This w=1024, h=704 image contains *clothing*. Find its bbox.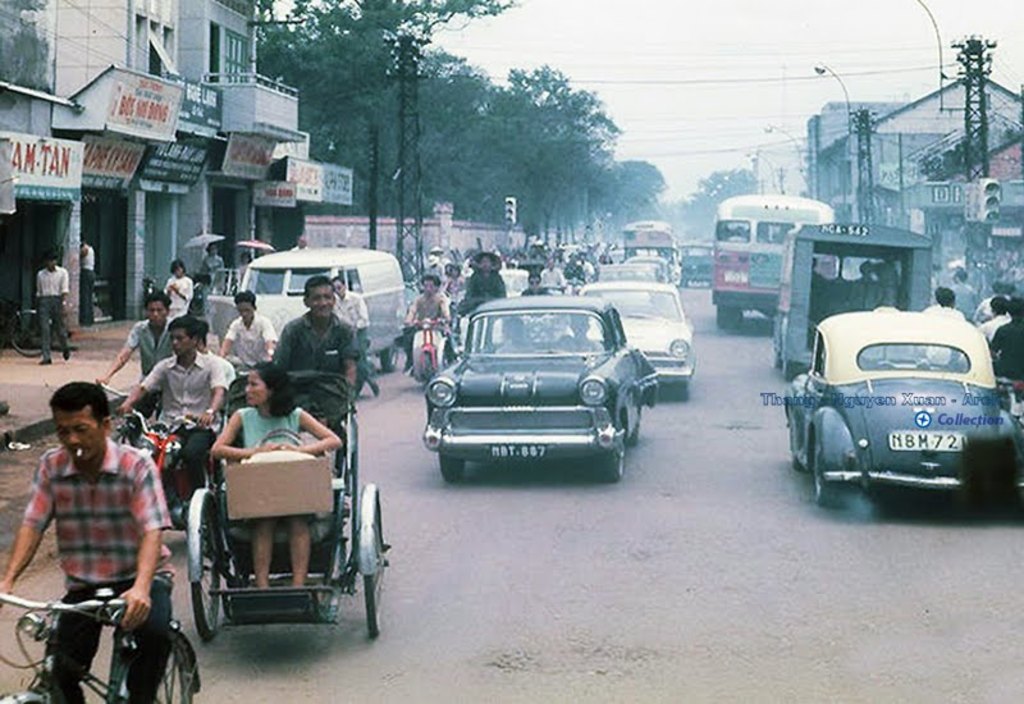
42/269/73/360.
